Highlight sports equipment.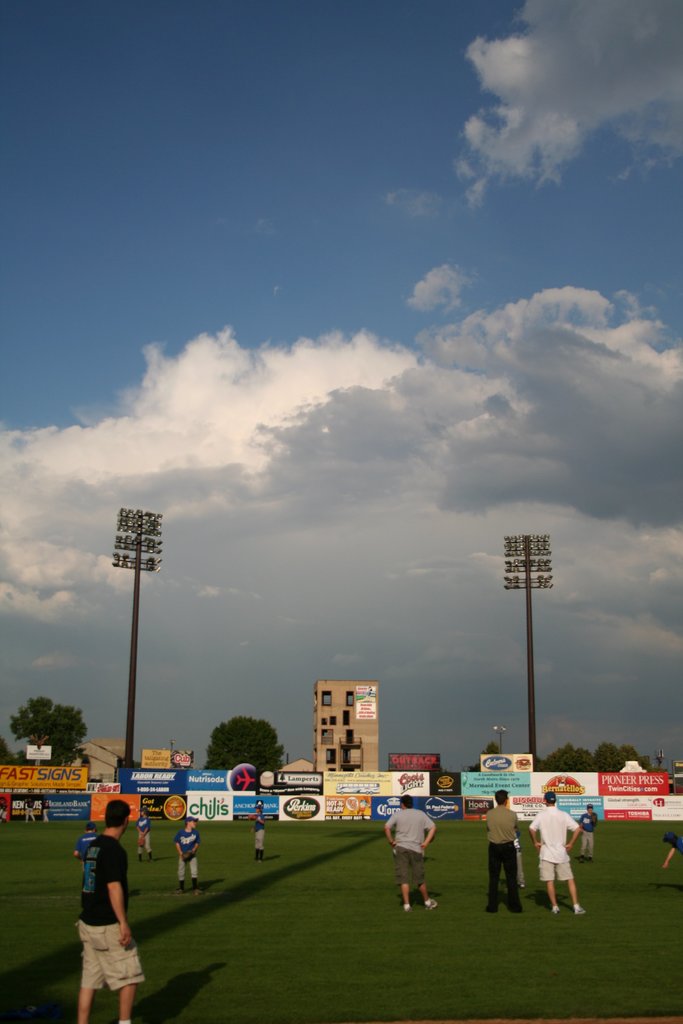
Highlighted region: locate(184, 853, 194, 858).
